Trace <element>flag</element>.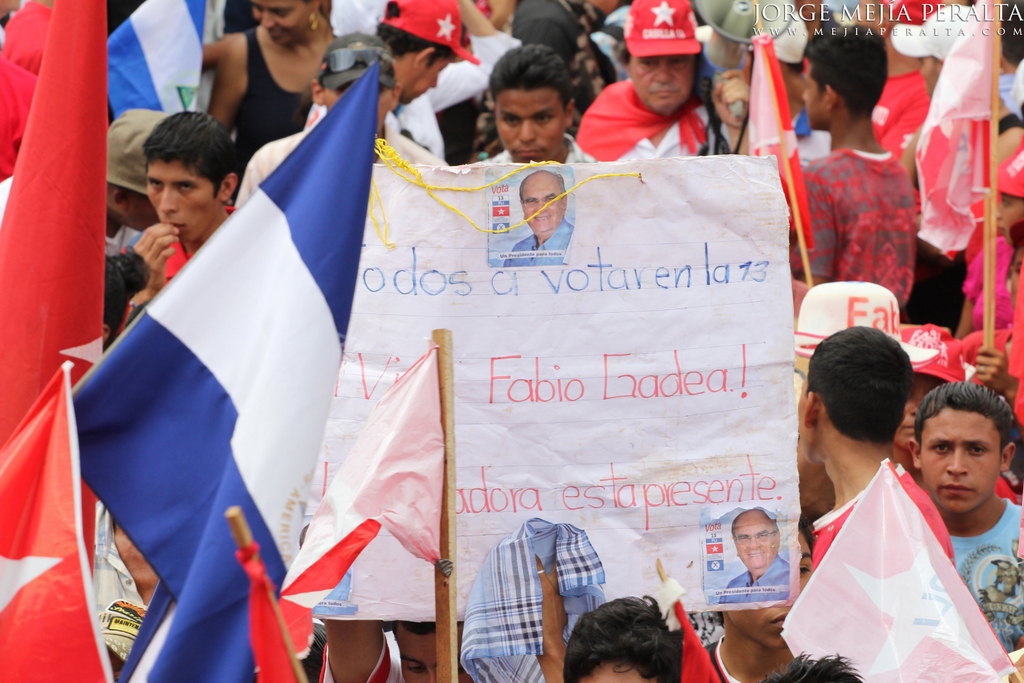
Traced to <bbox>111, 0, 232, 139</bbox>.
